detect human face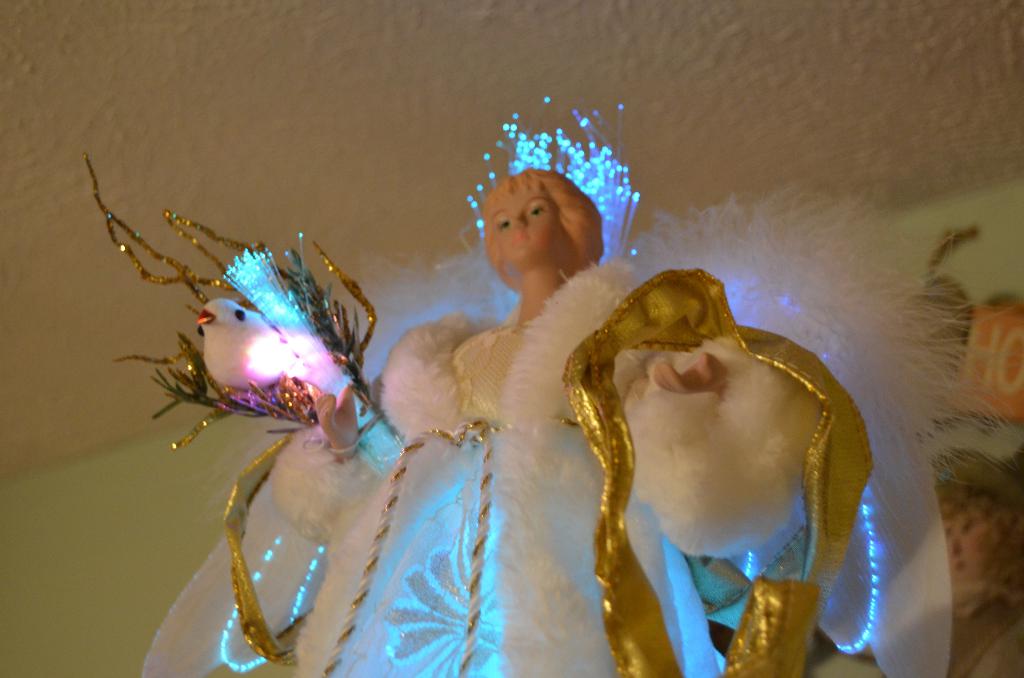
locate(493, 182, 561, 257)
